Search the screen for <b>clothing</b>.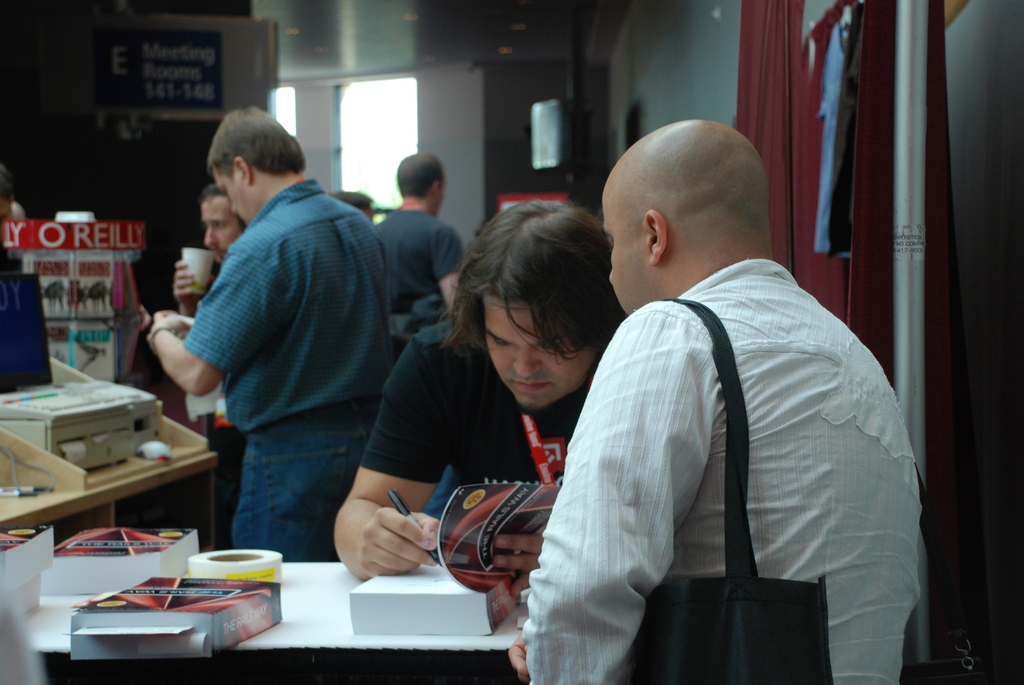
Found at box(179, 179, 389, 562).
